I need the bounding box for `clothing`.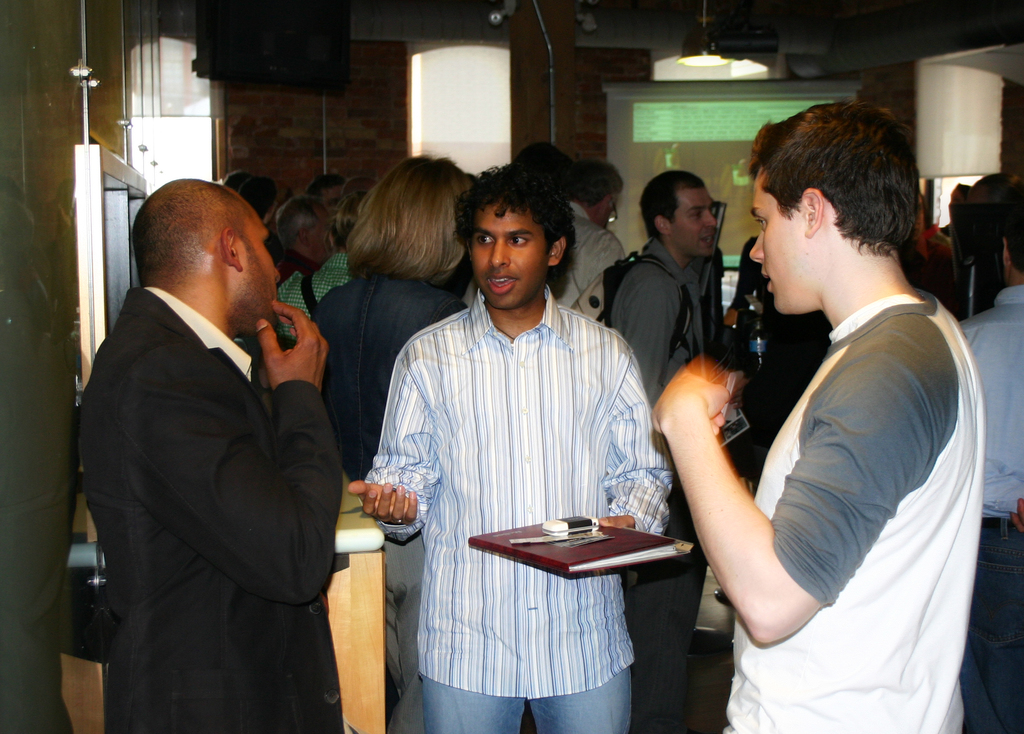
Here it is: left=74, top=282, right=346, bottom=733.
